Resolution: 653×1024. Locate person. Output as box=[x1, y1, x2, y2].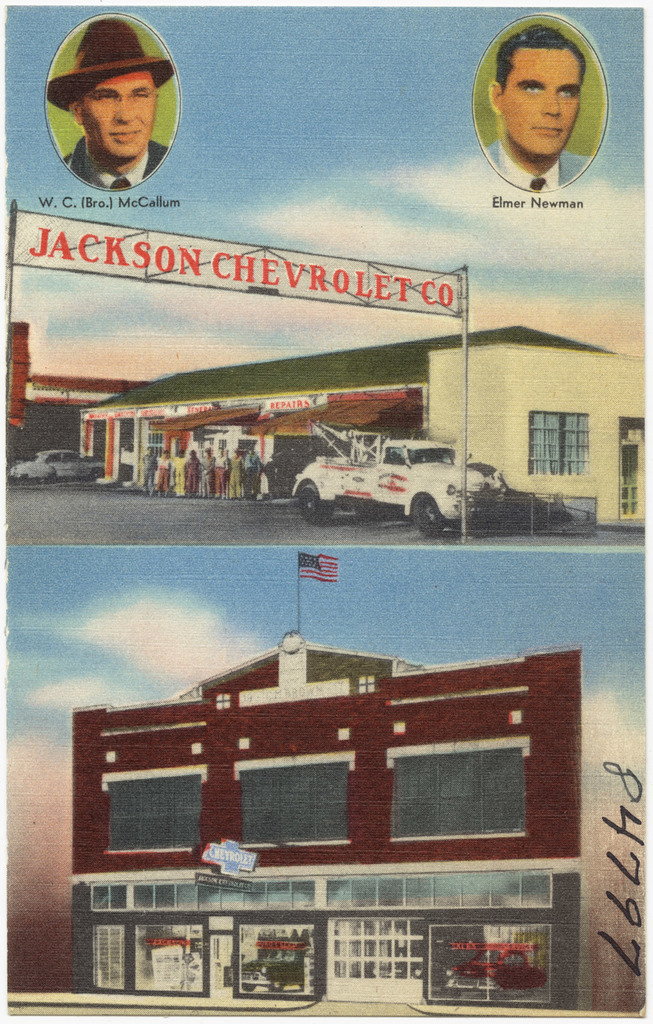
box=[40, 14, 184, 193].
